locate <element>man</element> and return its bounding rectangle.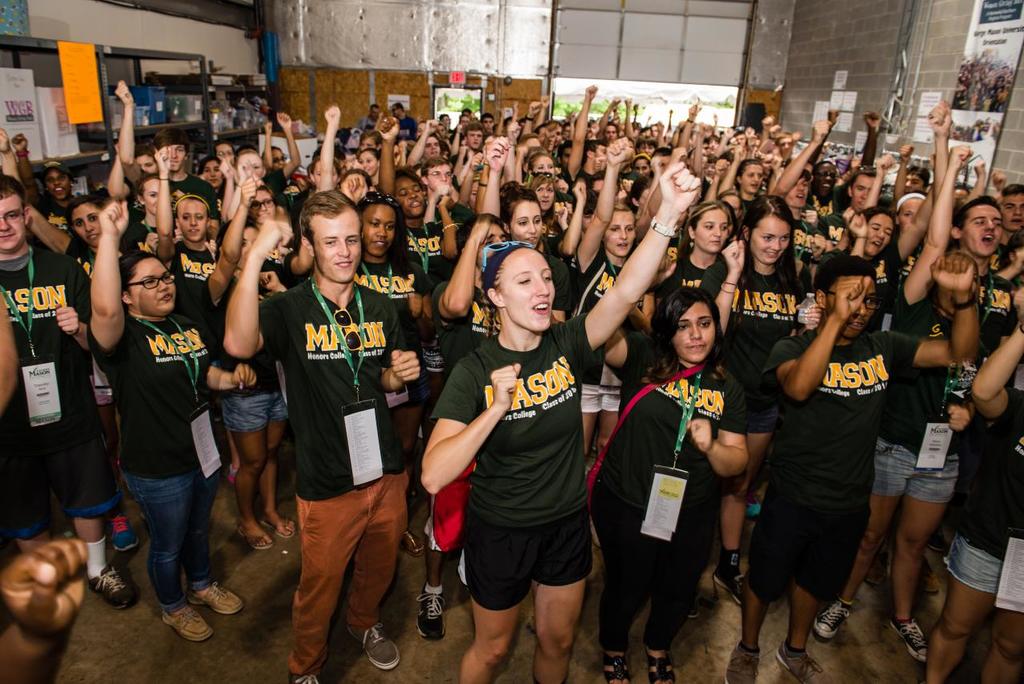
detection(899, 163, 927, 194).
